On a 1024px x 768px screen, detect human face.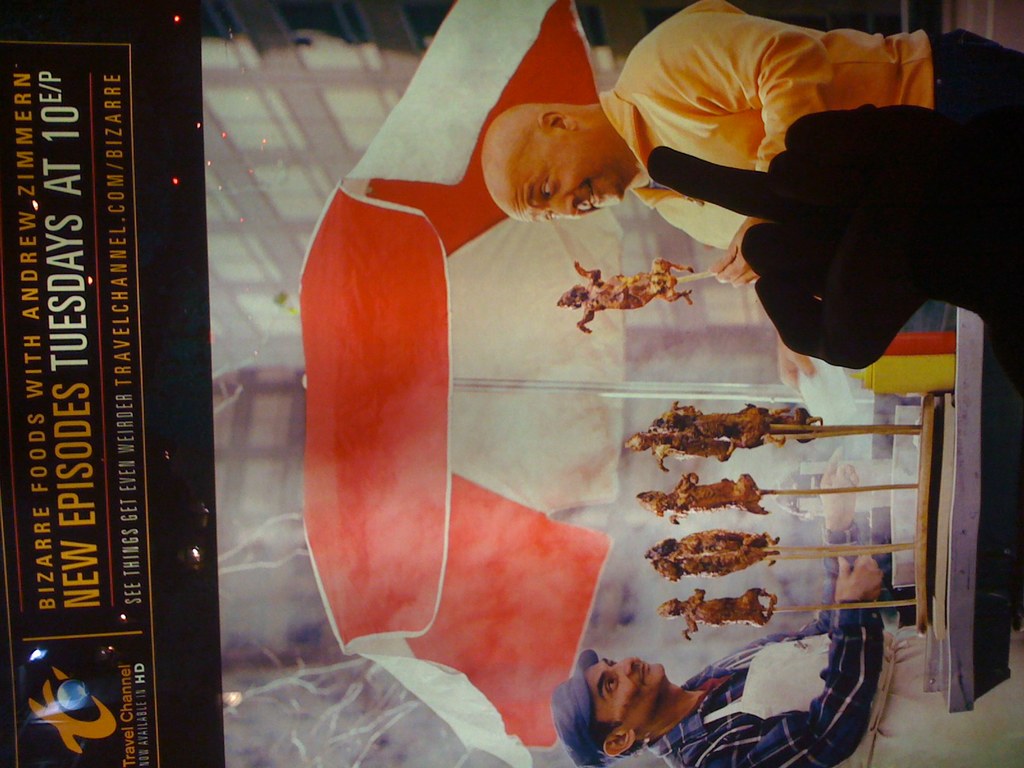
left=511, top=129, right=621, bottom=226.
